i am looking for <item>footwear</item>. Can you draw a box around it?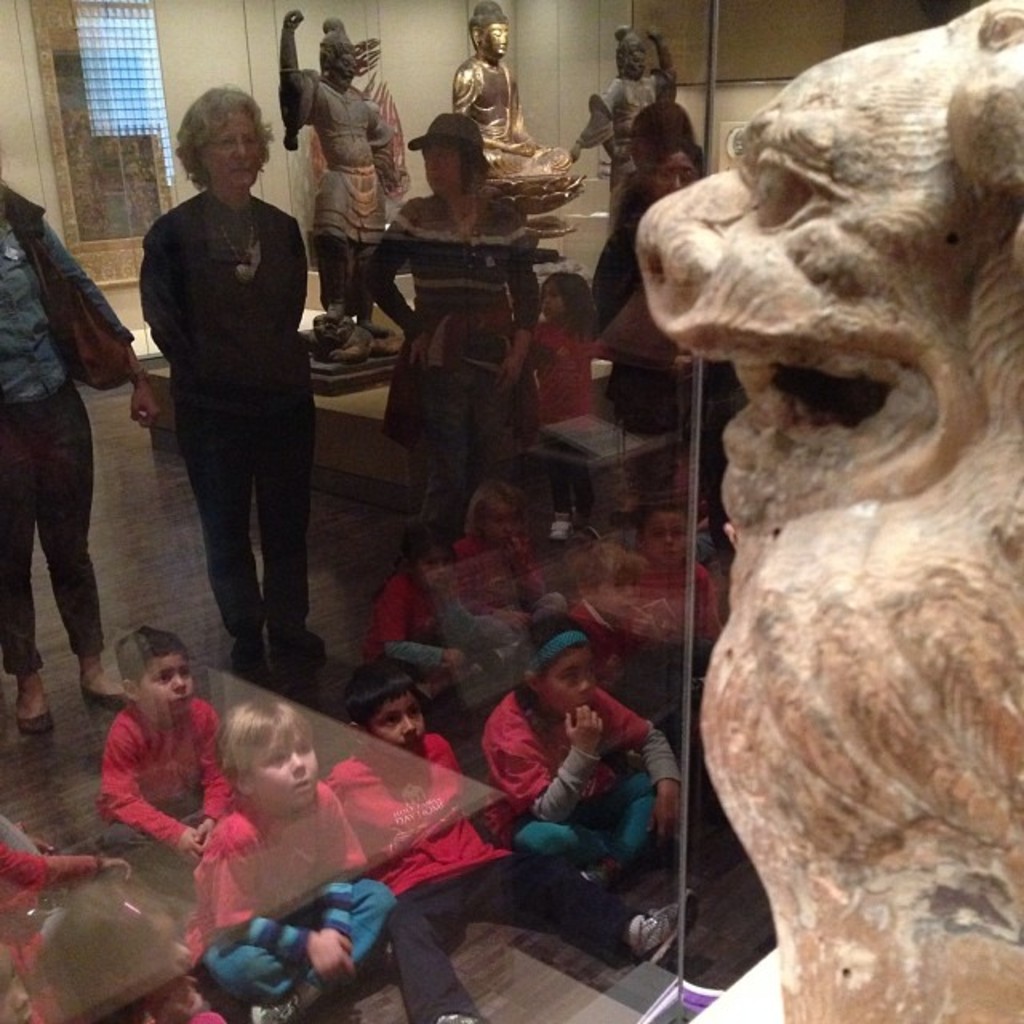
Sure, the bounding box is bbox=[438, 1011, 494, 1022].
